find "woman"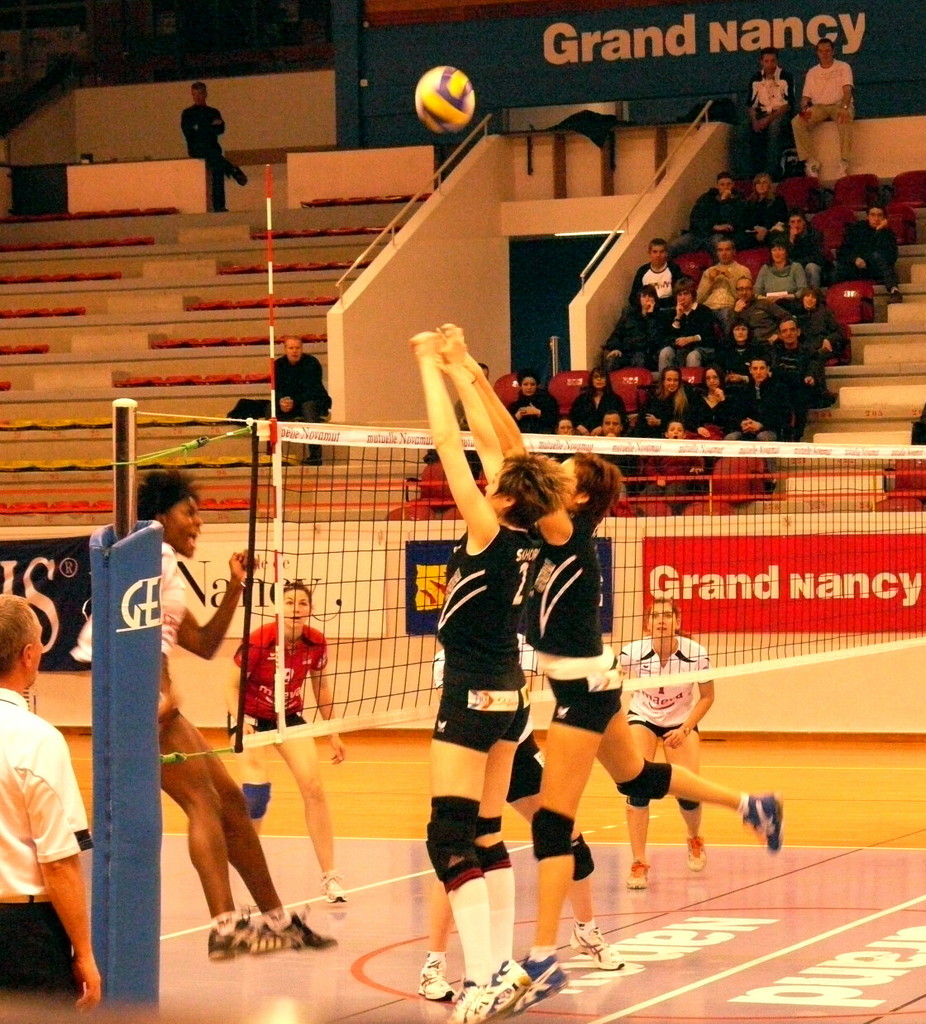
x1=635 y1=368 x2=690 y2=445
